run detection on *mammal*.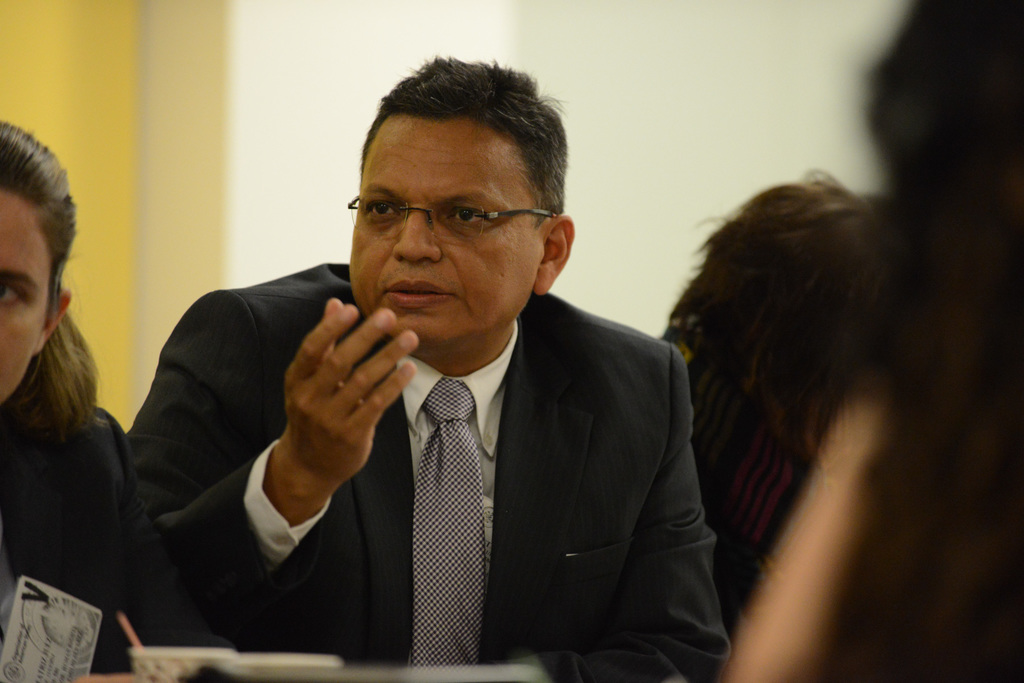
Result: (663,168,906,637).
